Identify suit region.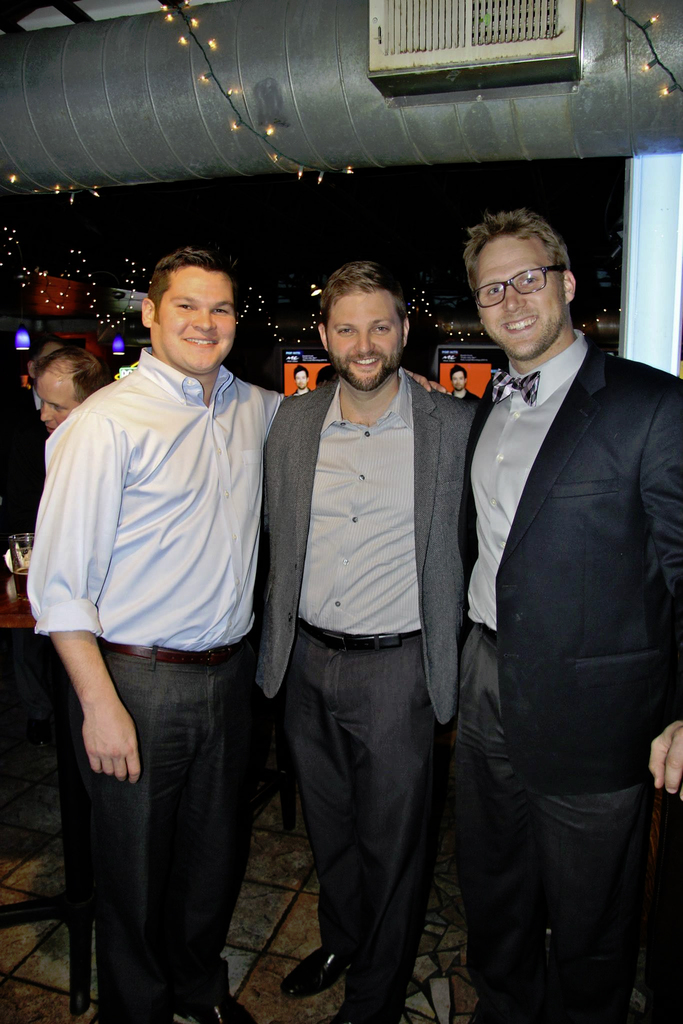
Region: (440,214,670,1016).
